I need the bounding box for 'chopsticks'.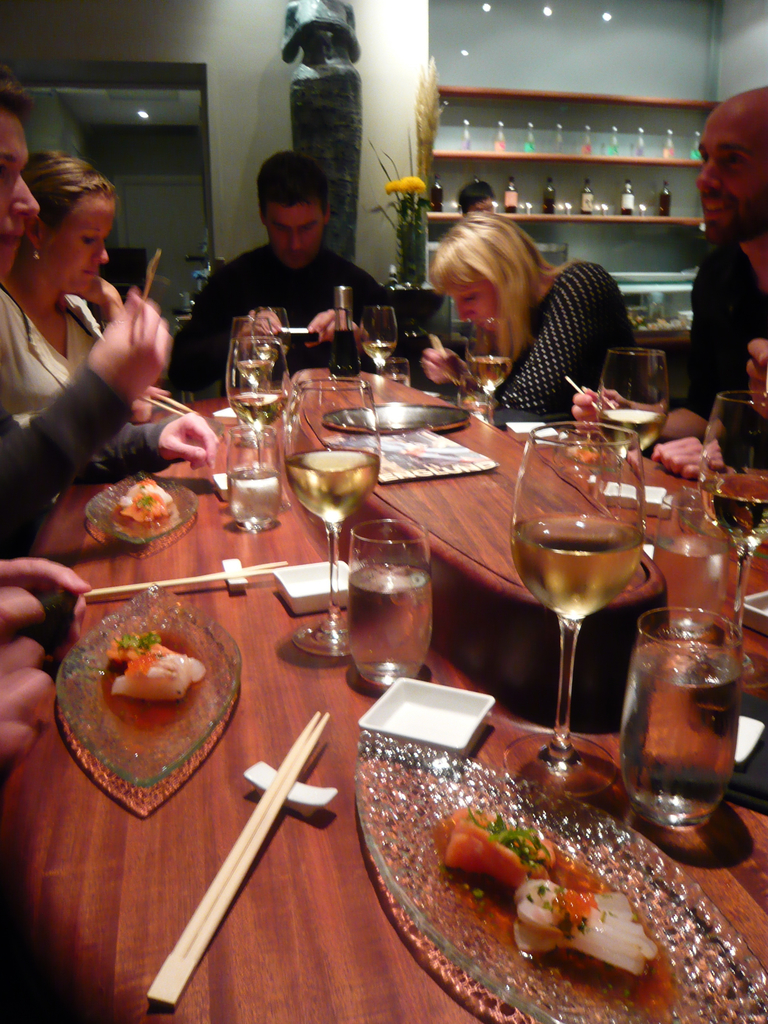
Here it is: x1=138, y1=250, x2=160, y2=305.
